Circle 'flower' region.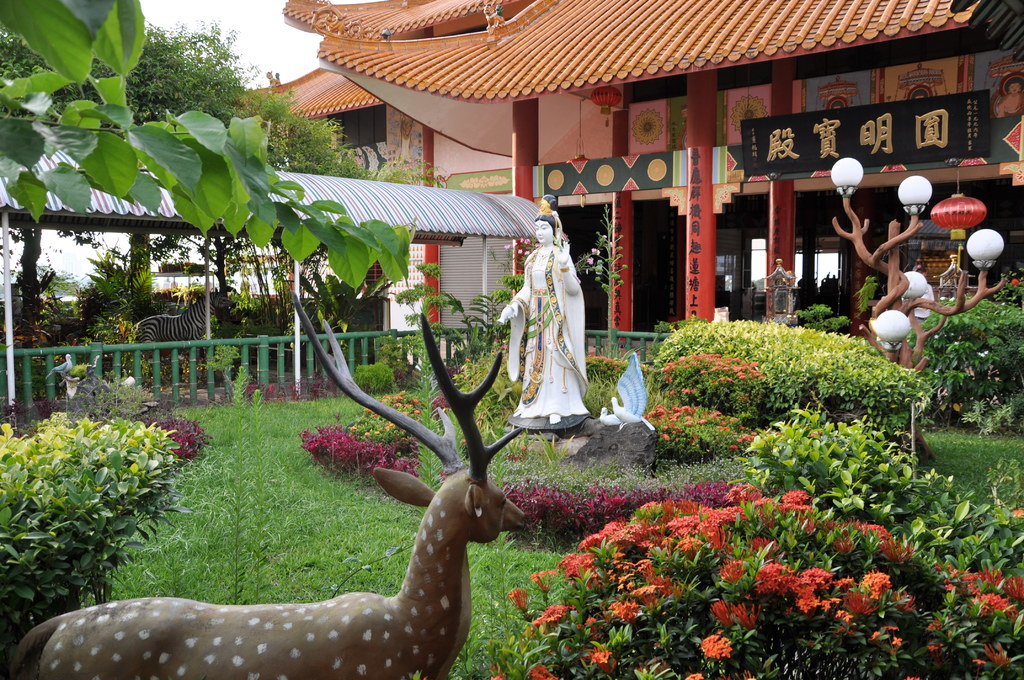
Region: (x1=950, y1=296, x2=953, y2=300).
